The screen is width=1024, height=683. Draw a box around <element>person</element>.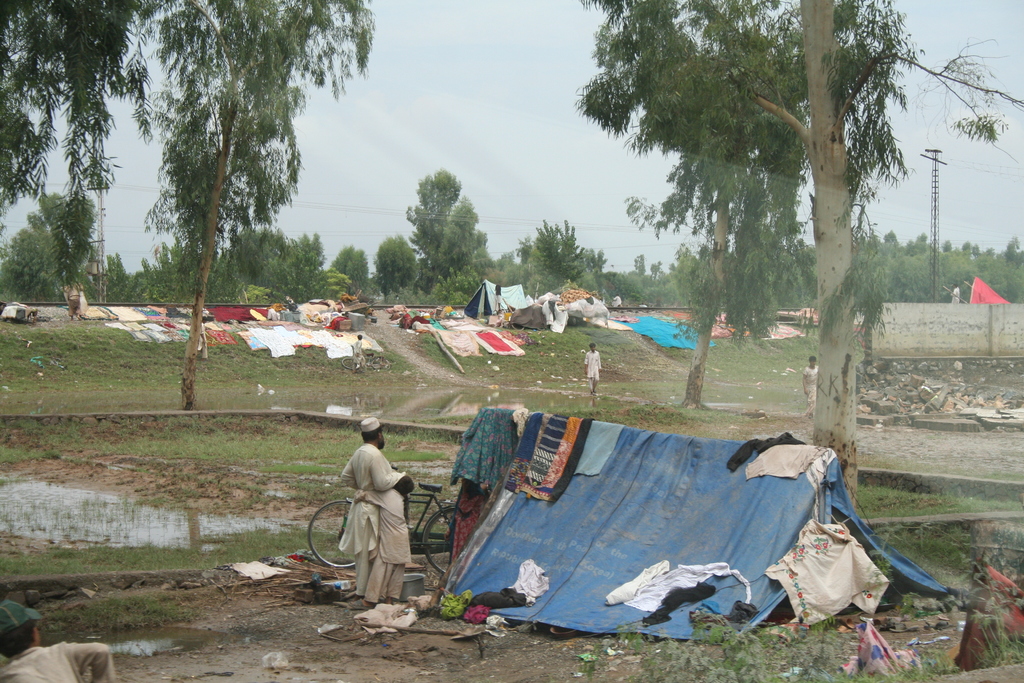
locate(806, 355, 819, 406).
